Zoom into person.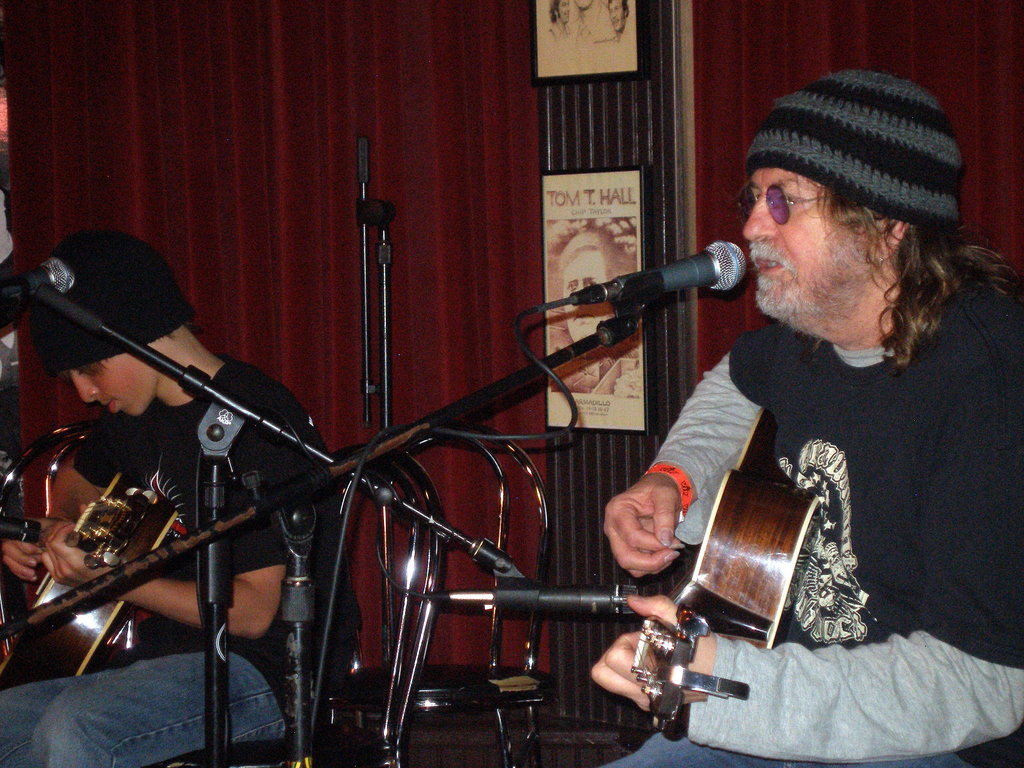
Zoom target: BBox(0, 229, 369, 767).
